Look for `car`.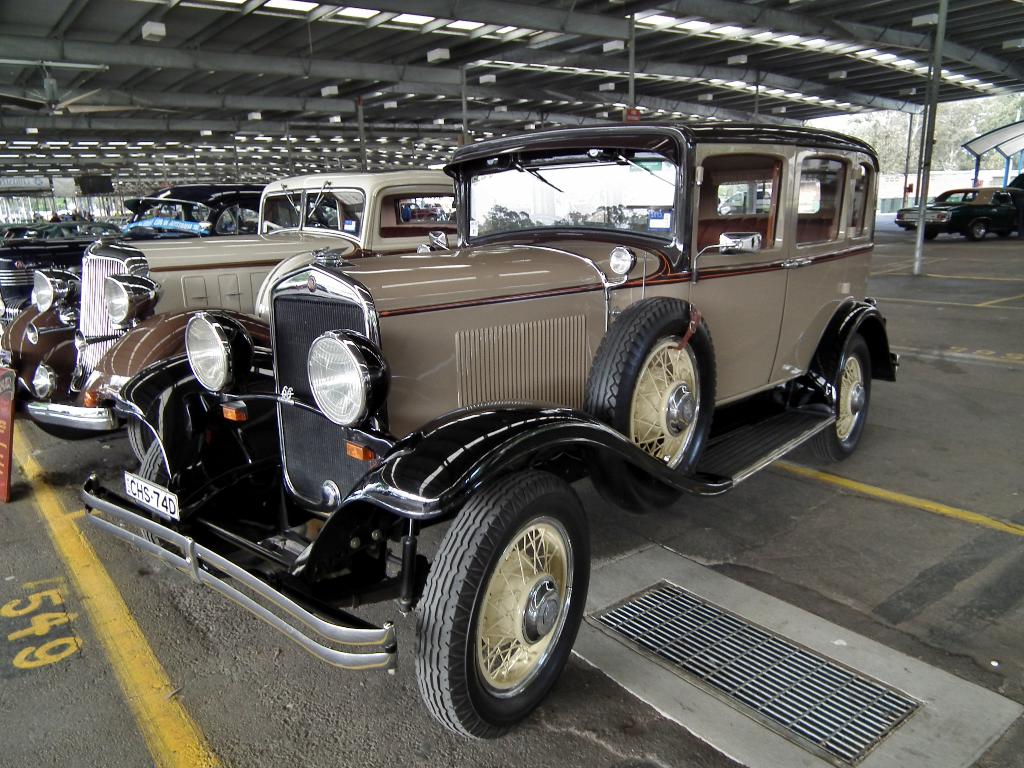
Found: [left=896, top=188, right=1023, bottom=240].
